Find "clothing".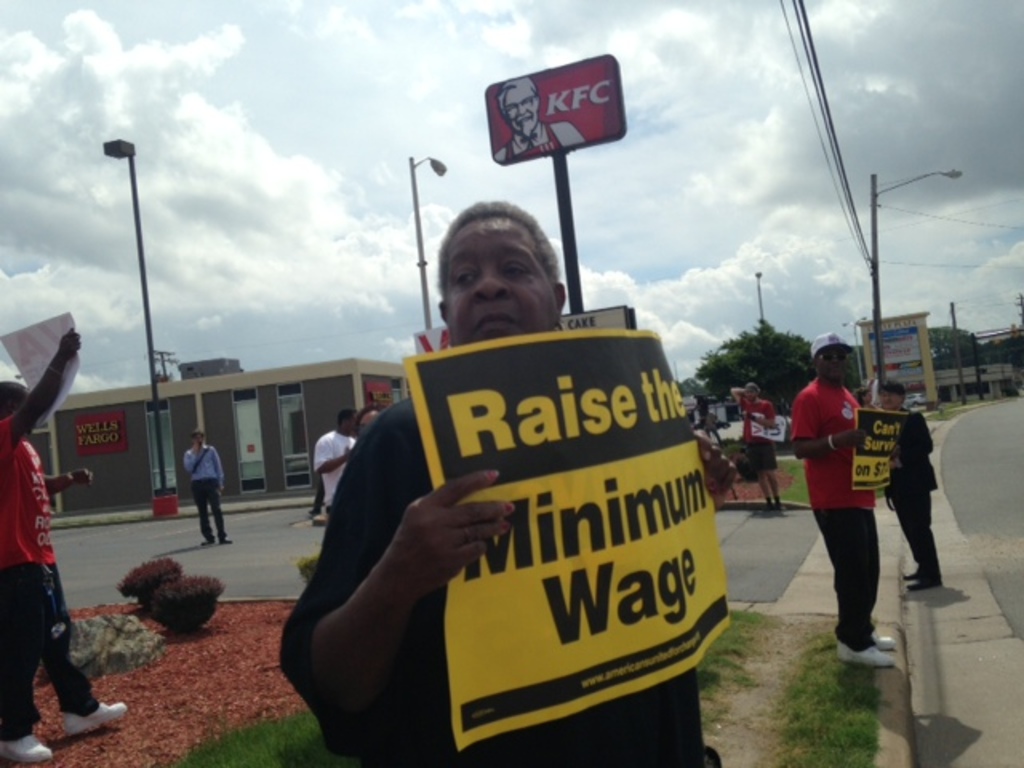
[0, 429, 58, 669].
